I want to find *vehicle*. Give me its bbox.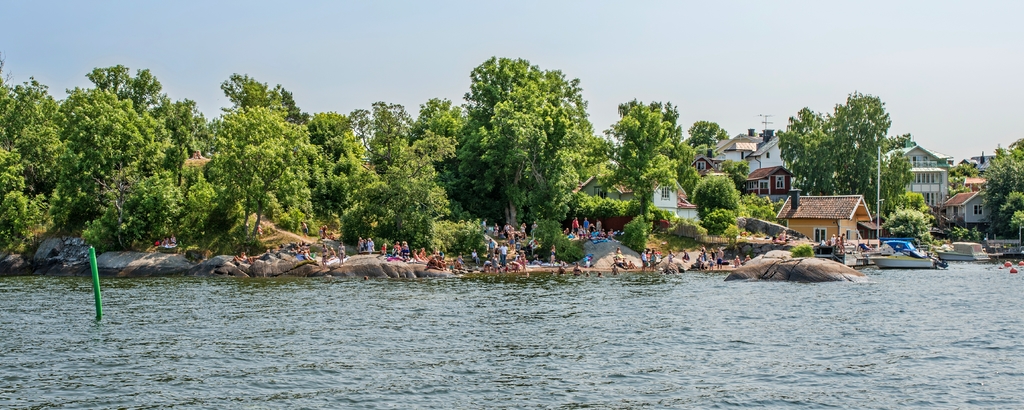
[881,239,921,252].
